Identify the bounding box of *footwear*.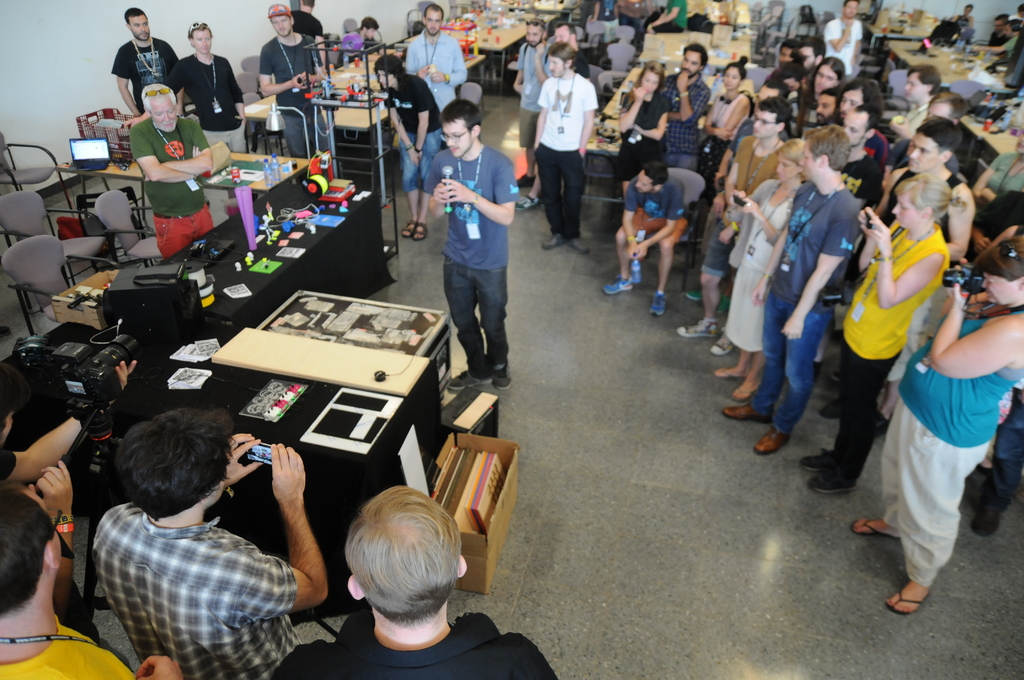
<region>717, 294, 735, 315</region>.
